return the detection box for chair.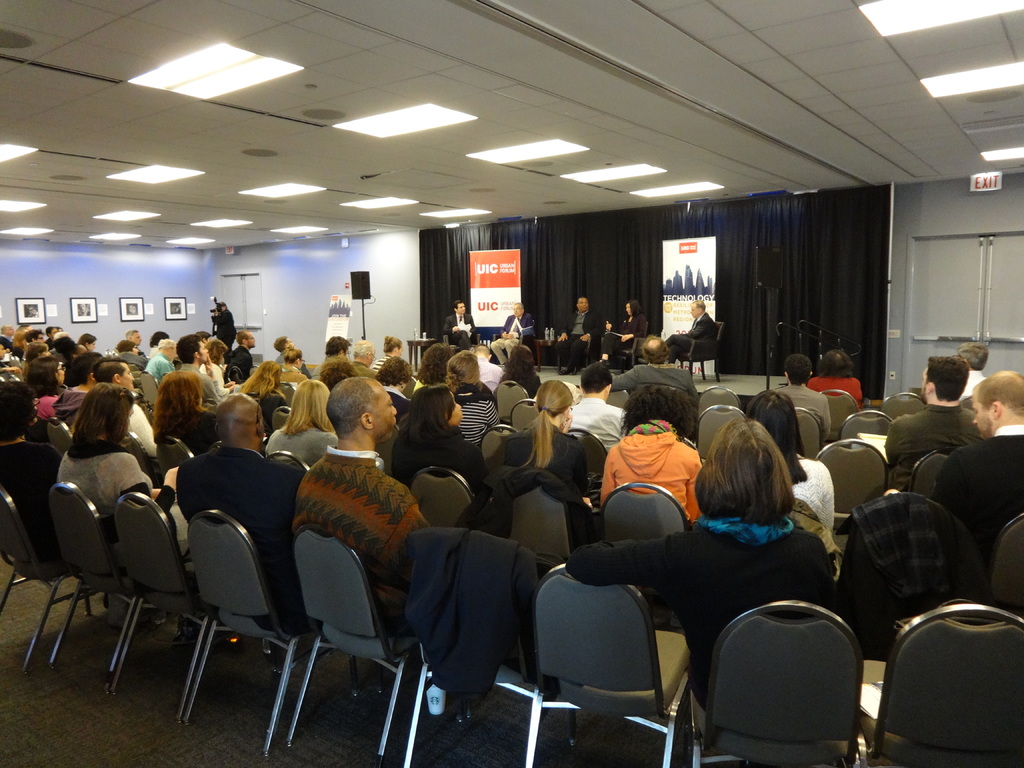
rect(492, 328, 535, 361).
